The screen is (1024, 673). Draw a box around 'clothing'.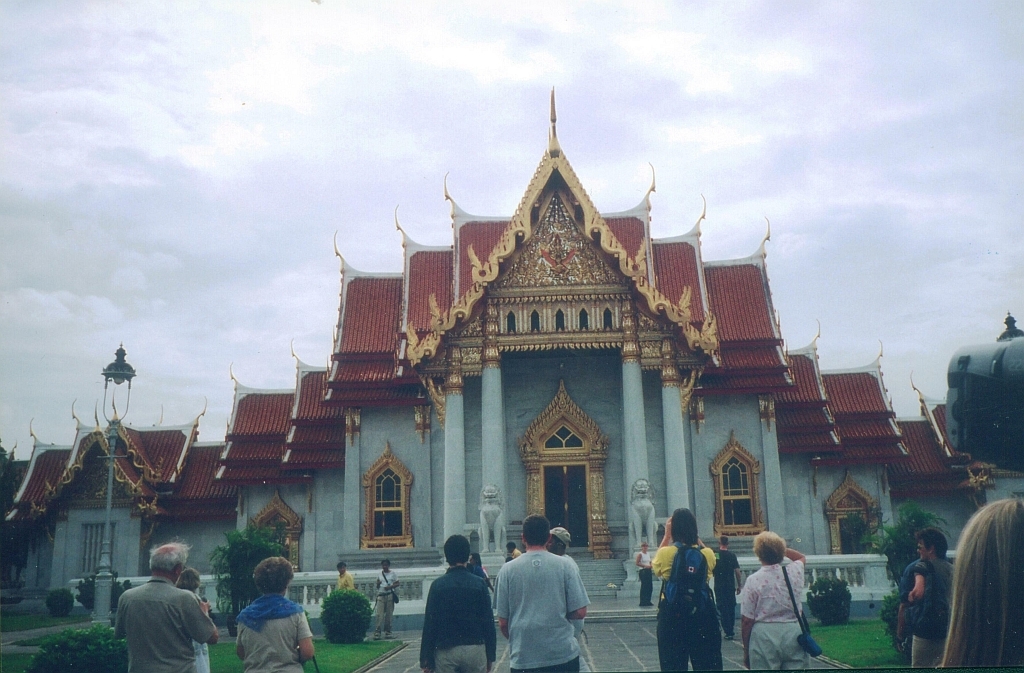
{"left": 372, "top": 563, "right": 401, "bottom": 636}.
